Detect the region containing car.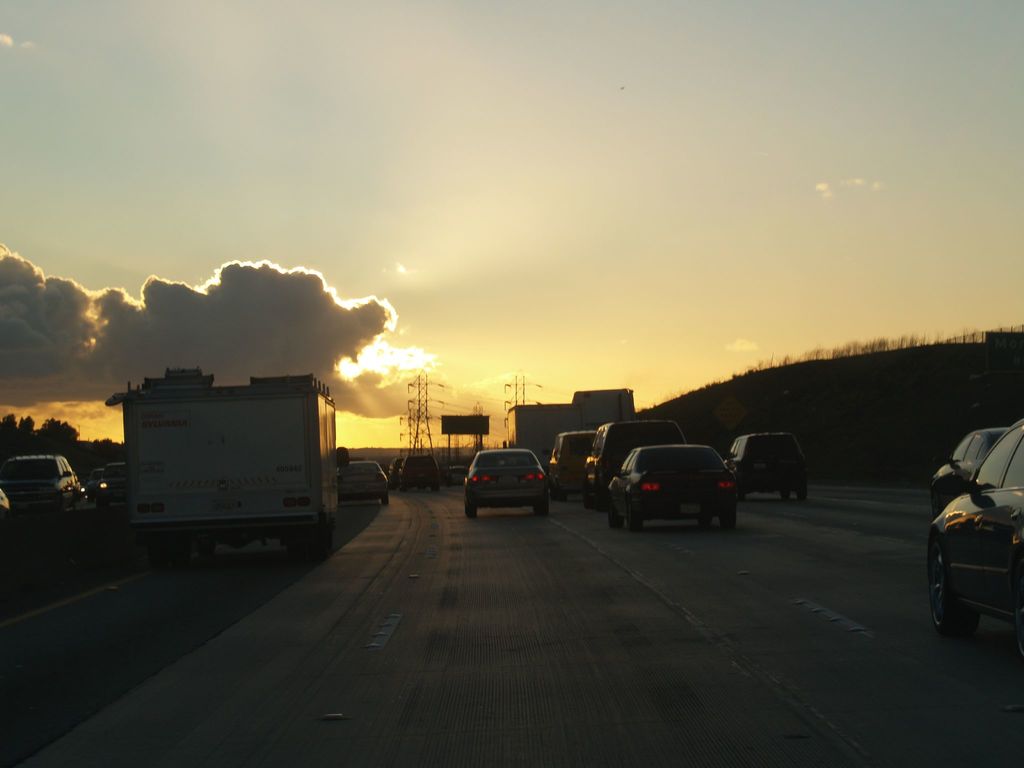
{"left": 0, "top": 445, "right": 95, "bottom": 515}.
